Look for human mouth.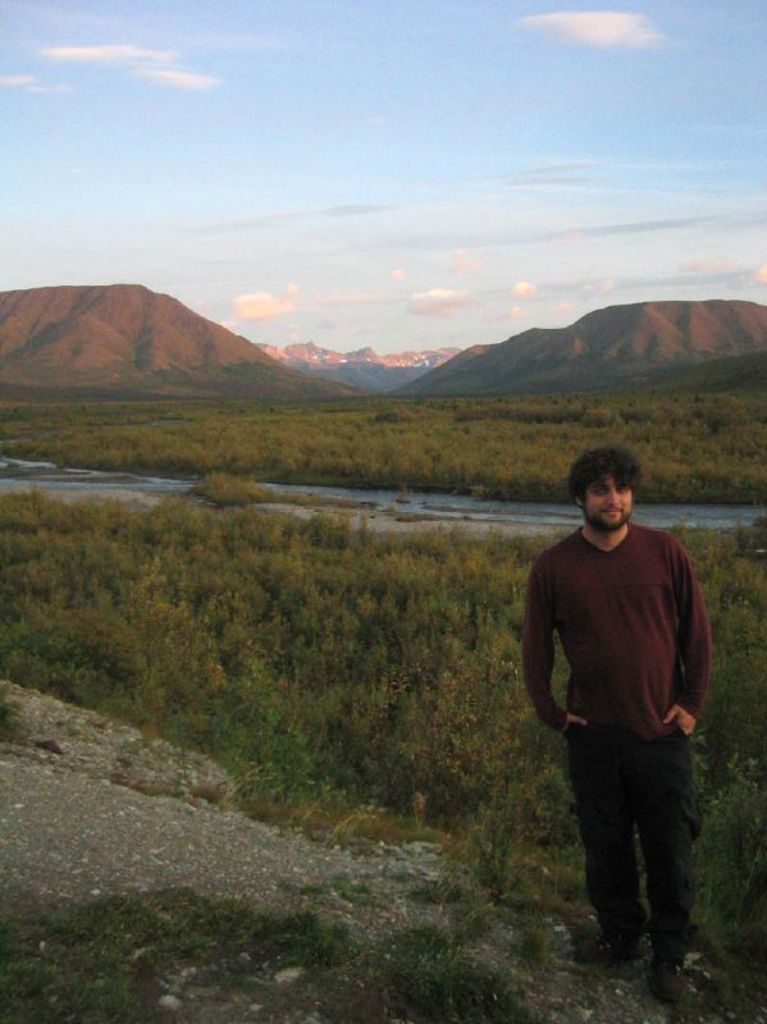
Found: box(601, 509, 624, 517).
